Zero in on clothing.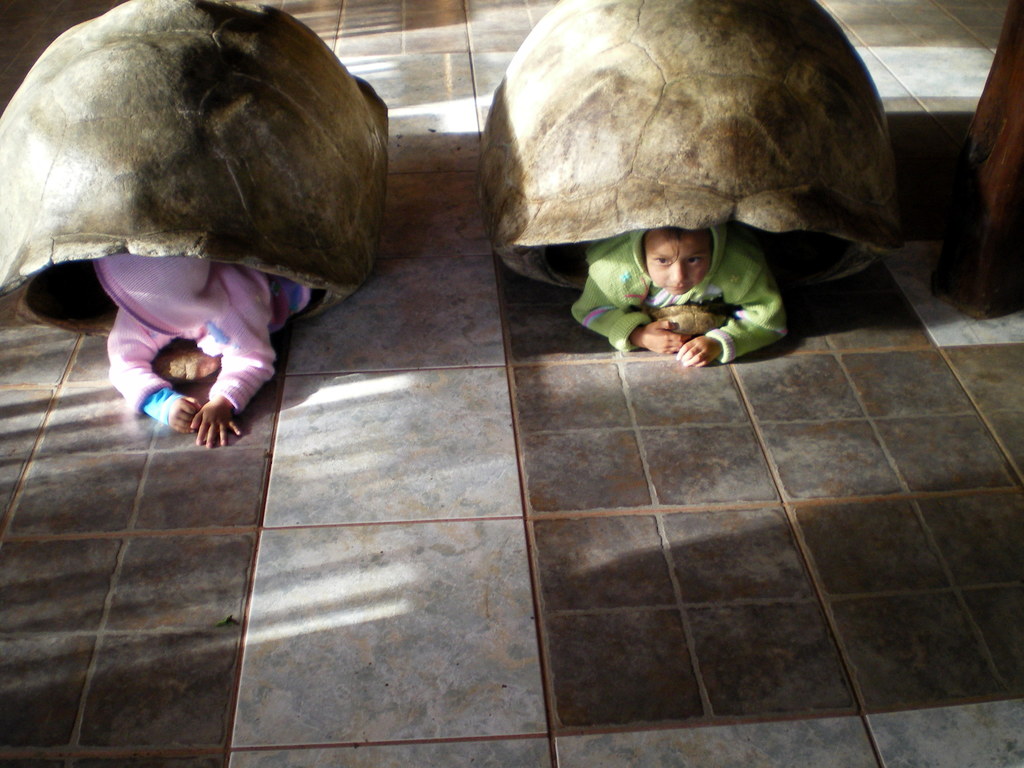
Zeroed in: 574, 214, 813, 367.
